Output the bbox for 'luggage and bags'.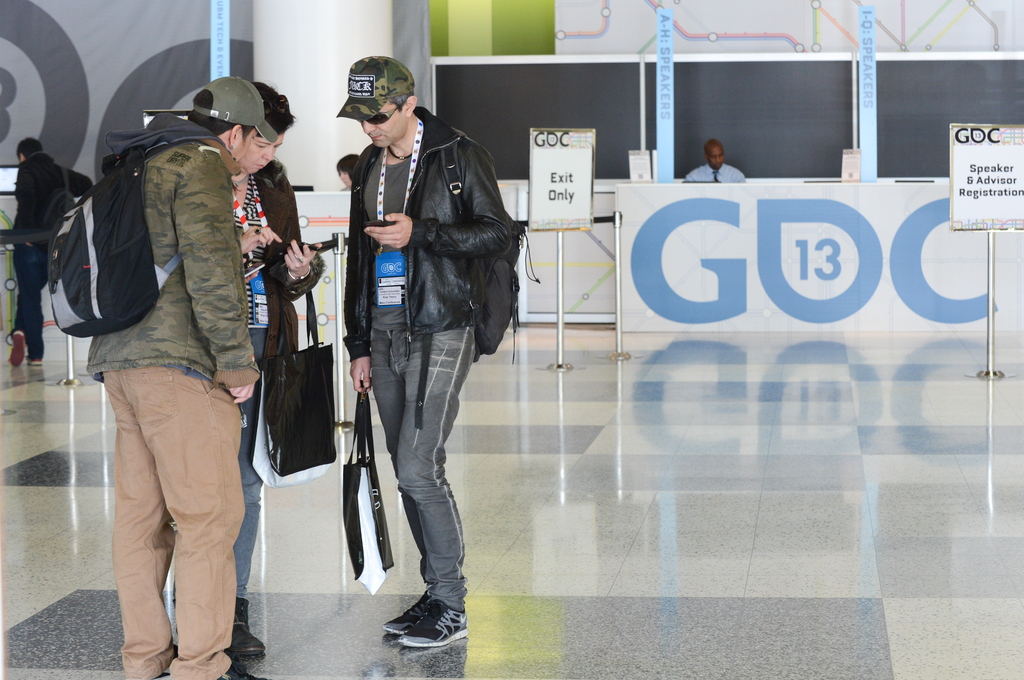
(436, 134, 543, 352).
